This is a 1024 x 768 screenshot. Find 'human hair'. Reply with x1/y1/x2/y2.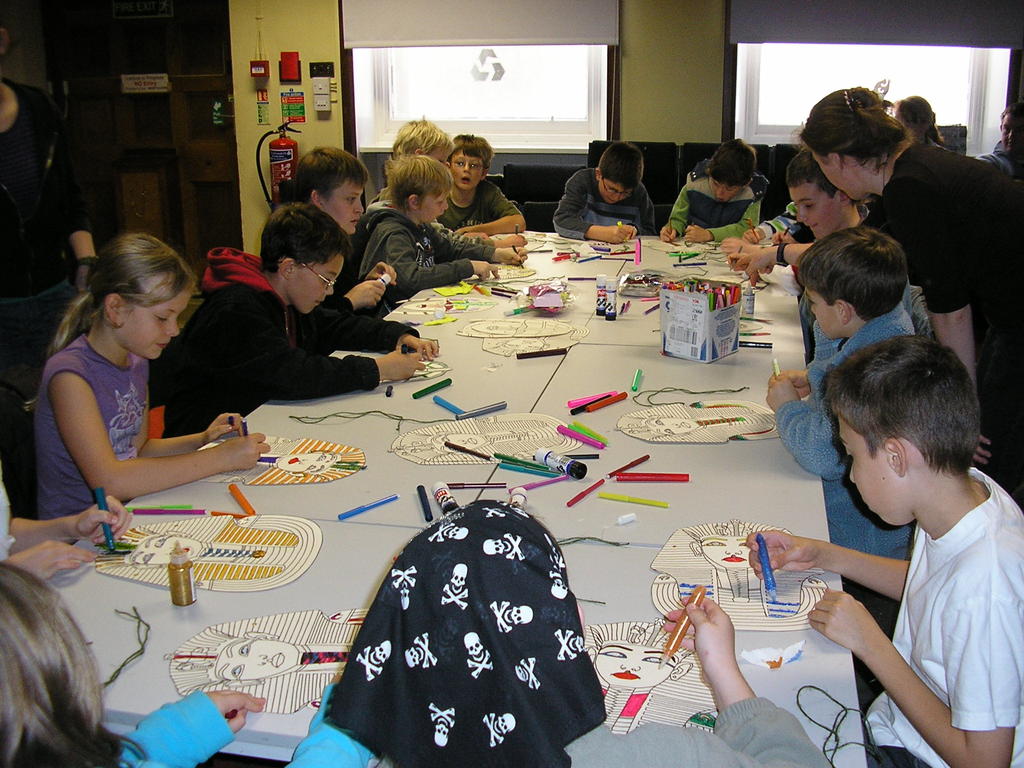
703/136/758/188.
